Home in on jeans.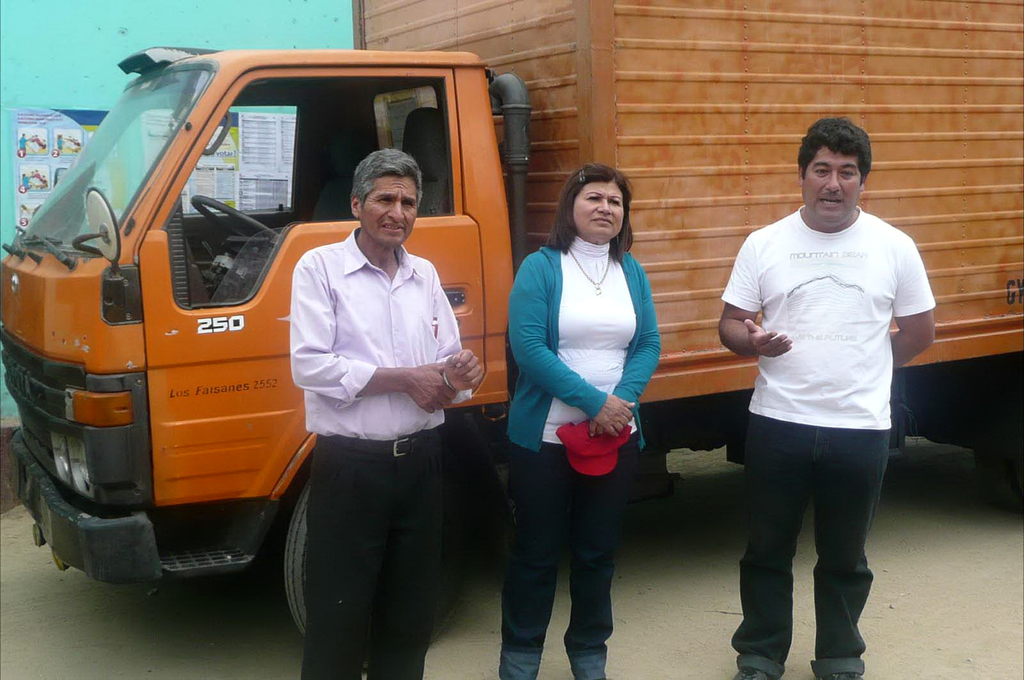
Homed in at [x1=508, y1=437, x2=634, y2=679].
